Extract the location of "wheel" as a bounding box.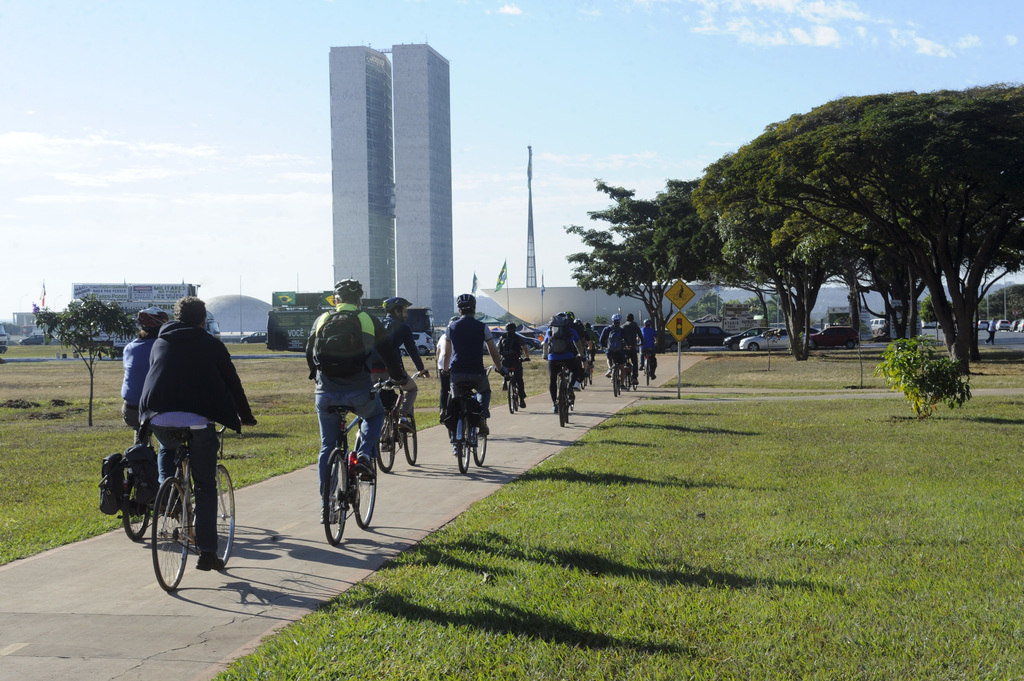
bbox=[348, 442, 374, 529].
